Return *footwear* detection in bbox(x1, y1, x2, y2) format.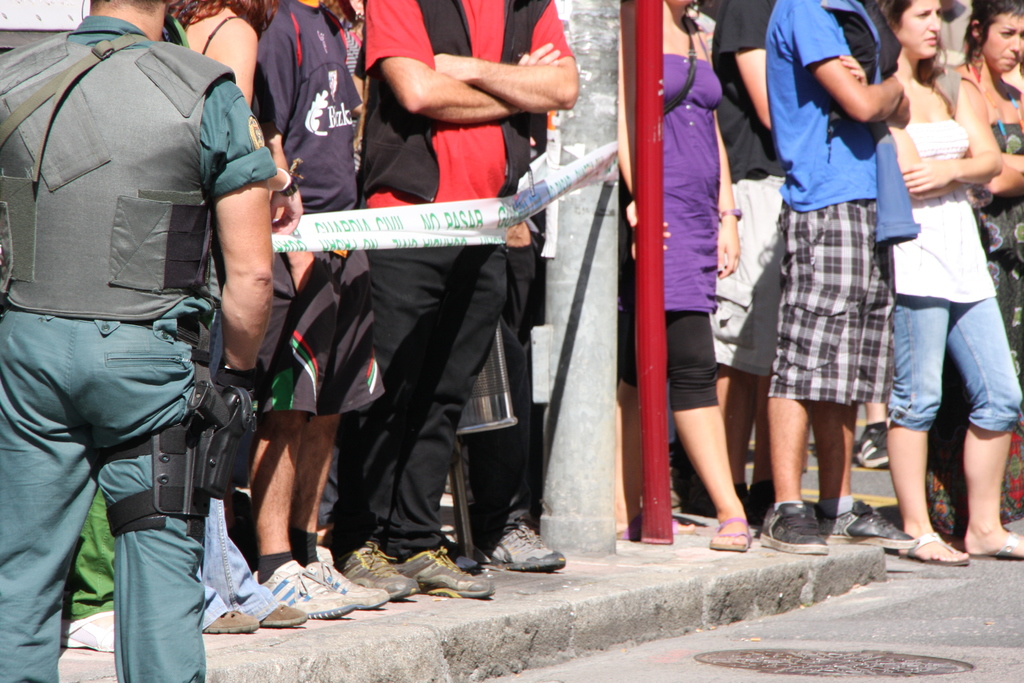
bbox(261, 591, 311, 627).
